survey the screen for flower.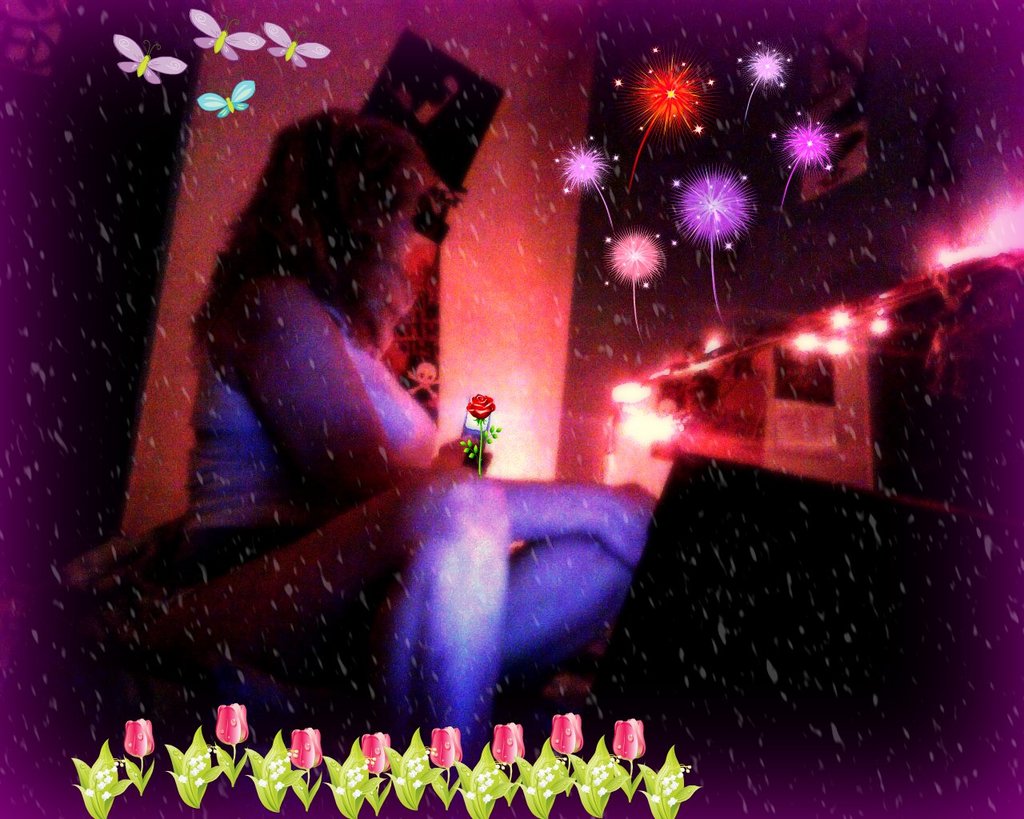
Survey found: box(122, 715, 157, 761).
